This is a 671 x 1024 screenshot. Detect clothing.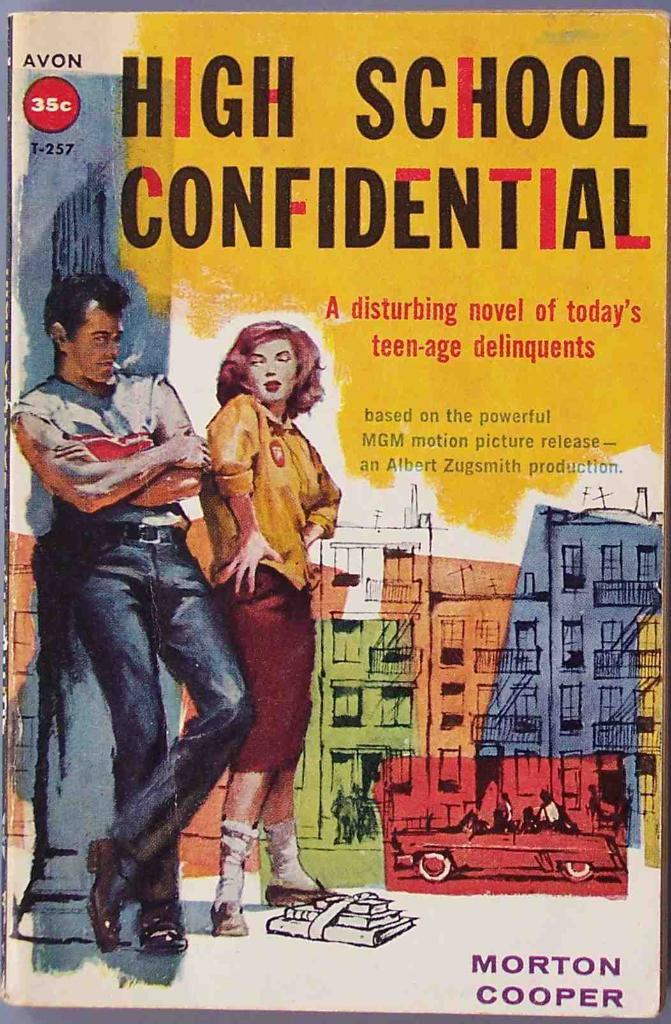
BBox(8, 369, 255, 900).
